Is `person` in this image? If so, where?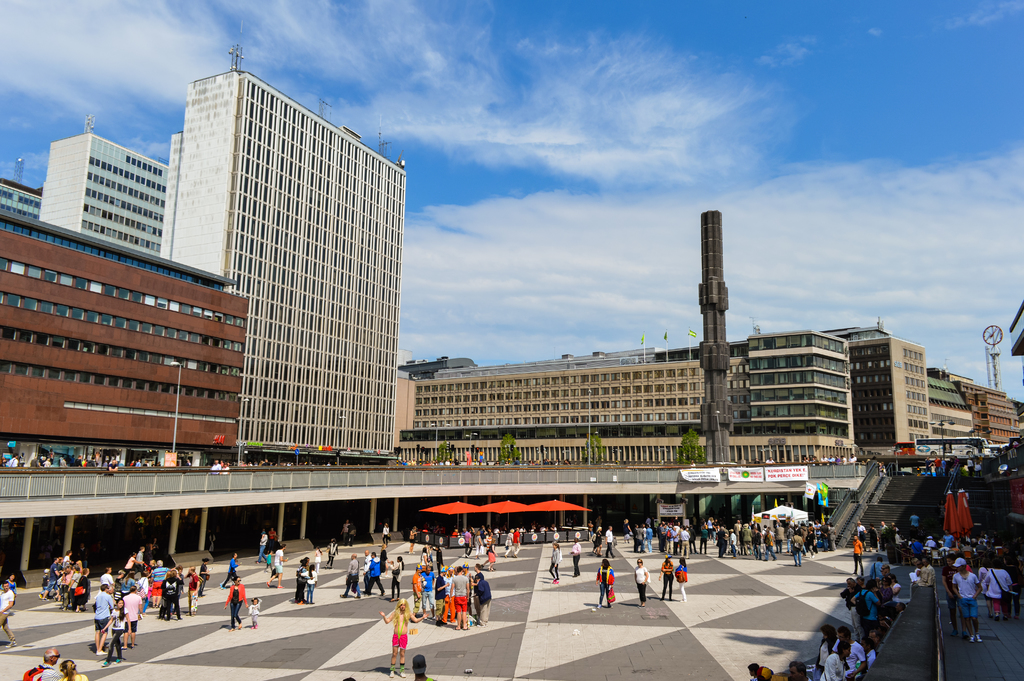
Yes, at (363, 551, 387, 594).
